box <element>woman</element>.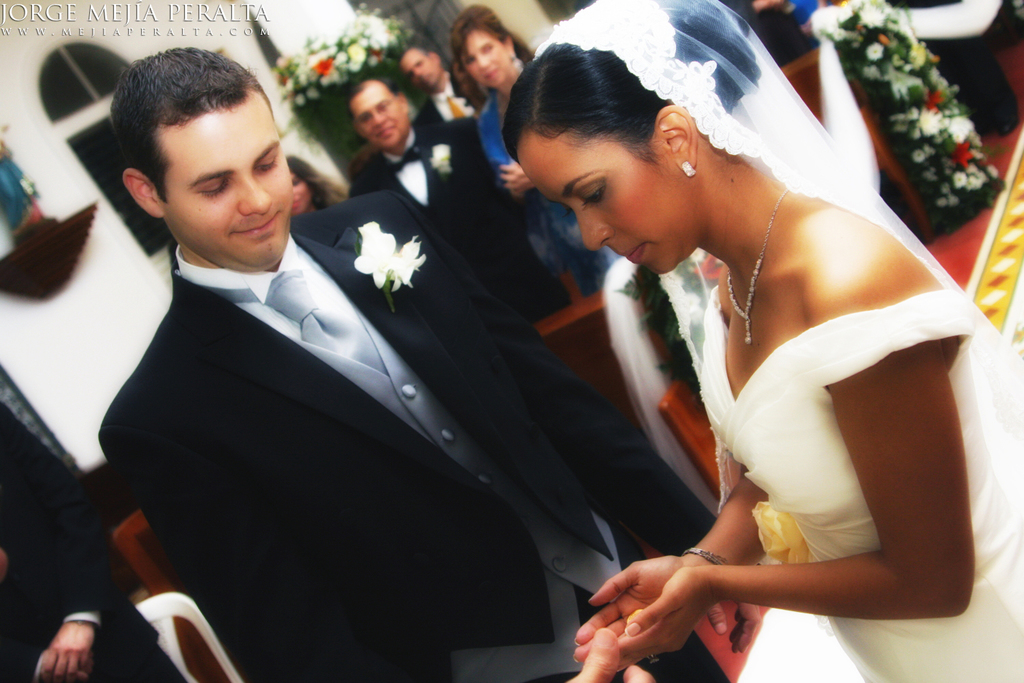
[x1=495, y1=0, x2=1023, y2=682].
